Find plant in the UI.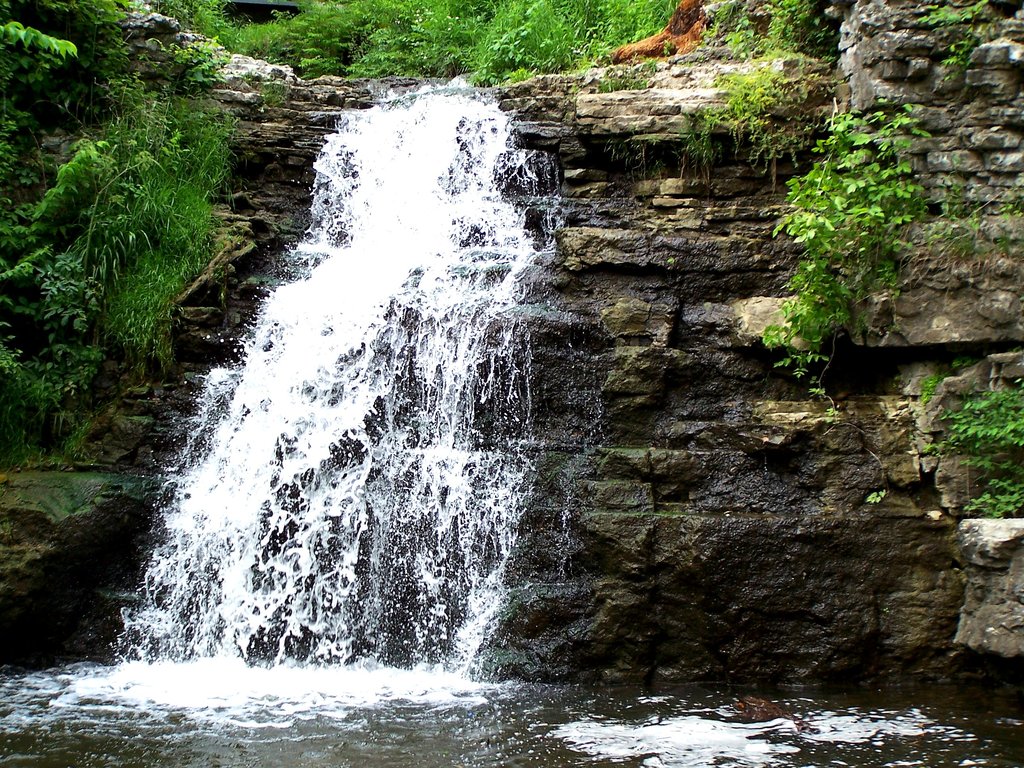
UI element at 901 0 1023 40.
